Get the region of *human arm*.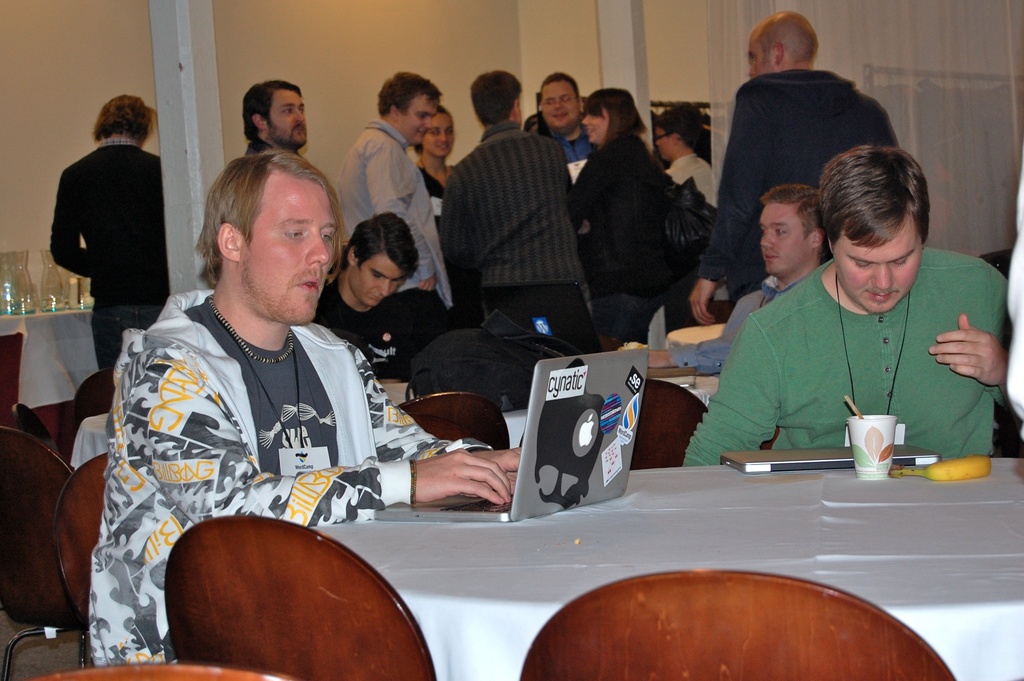
(left=687, top=76, right=772, bottom=331).
